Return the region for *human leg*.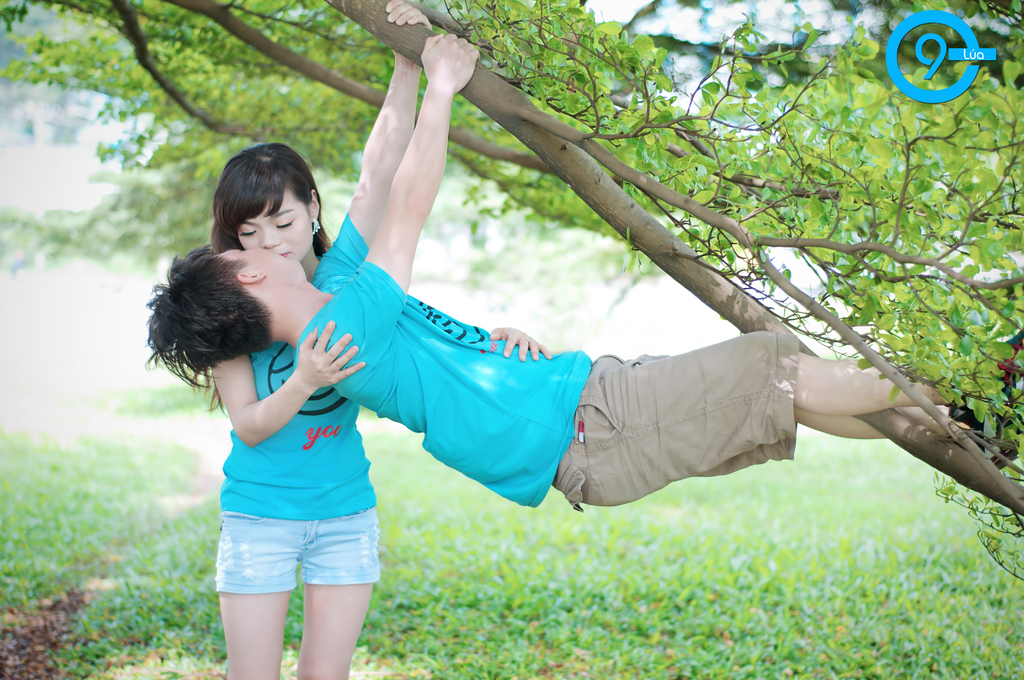
{"x1": 213, "y1": 479, "x2": 297, "y2": 679}.
